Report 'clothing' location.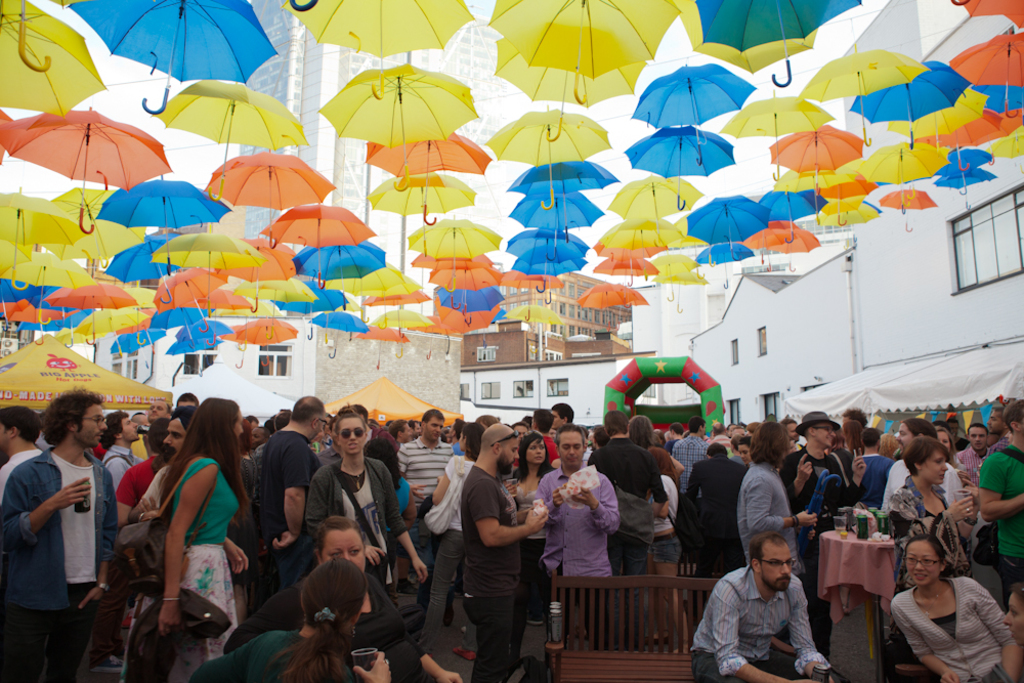
Report: left=1, top=446, right=52, bottom=490.
